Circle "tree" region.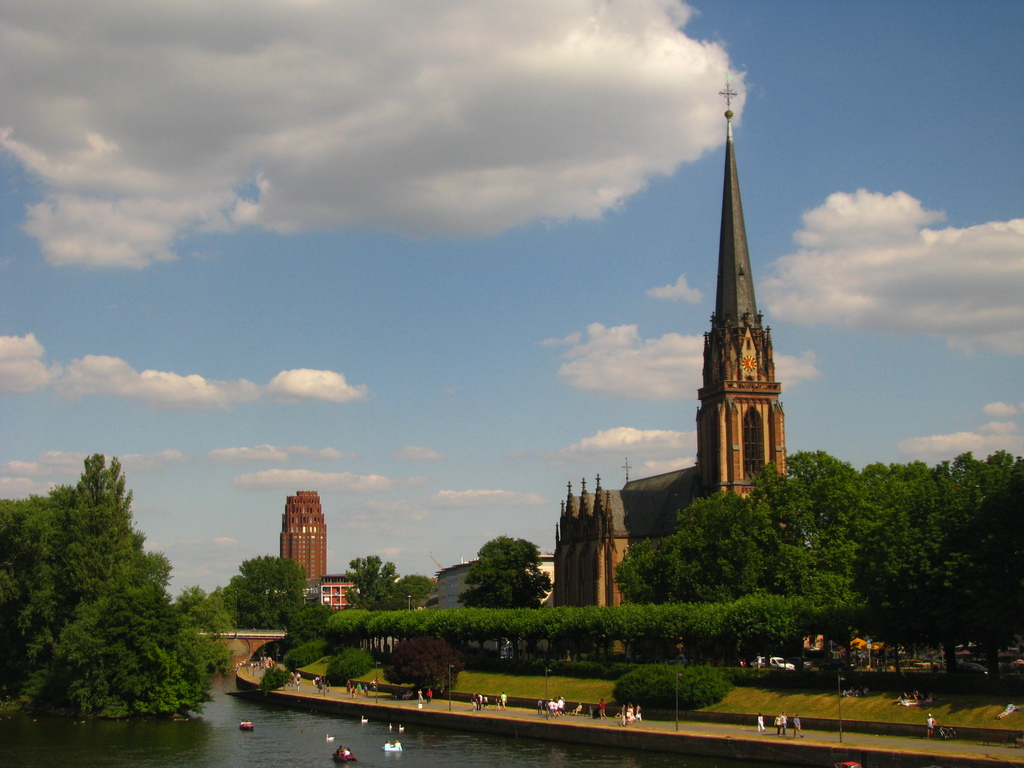
Region: 346, 559, 392, 609.
